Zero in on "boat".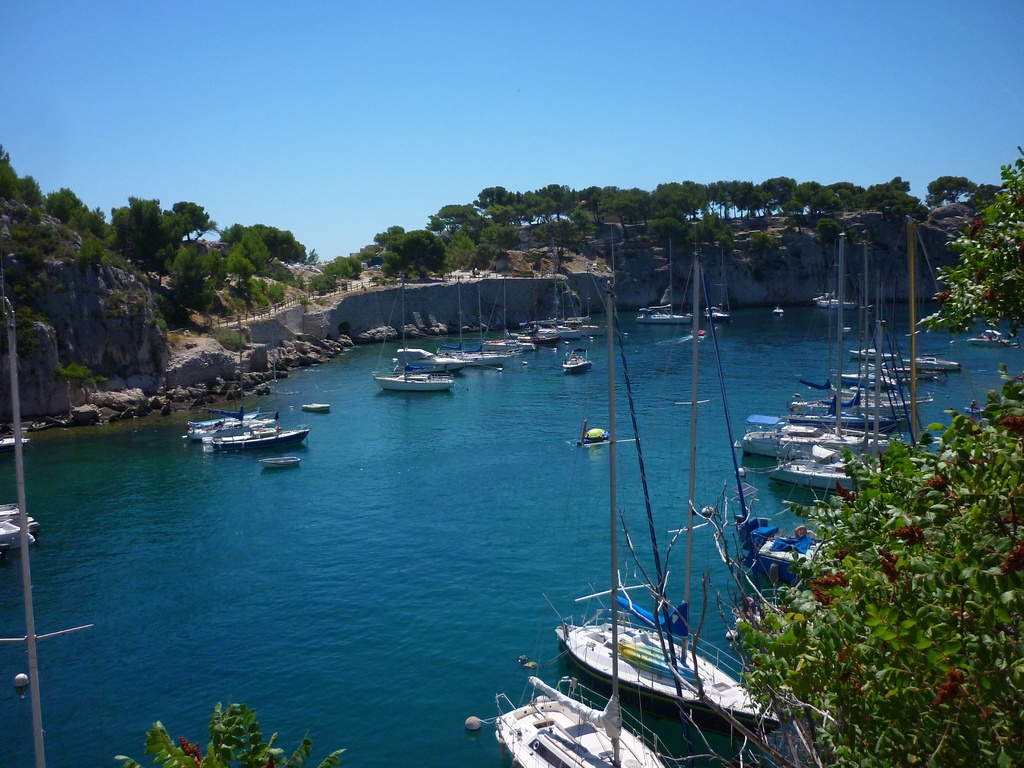
Zeroed in: x1=540, y1=248, x2=783, y2=741.
